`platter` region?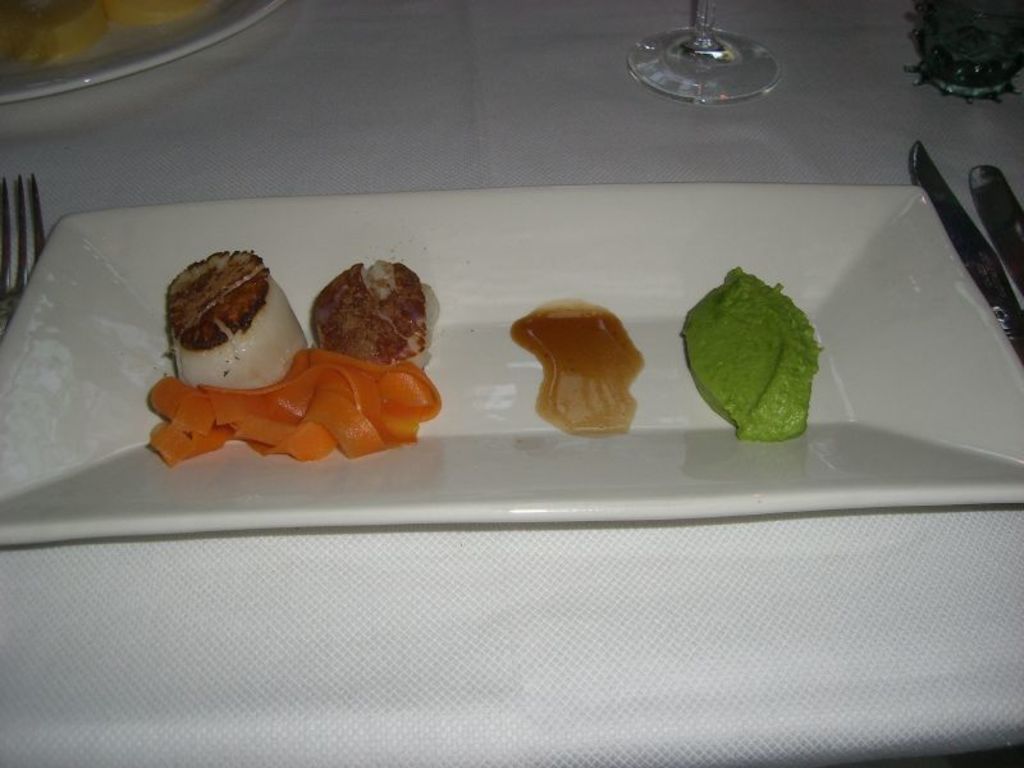
crop(0, 0, 278, 88)
